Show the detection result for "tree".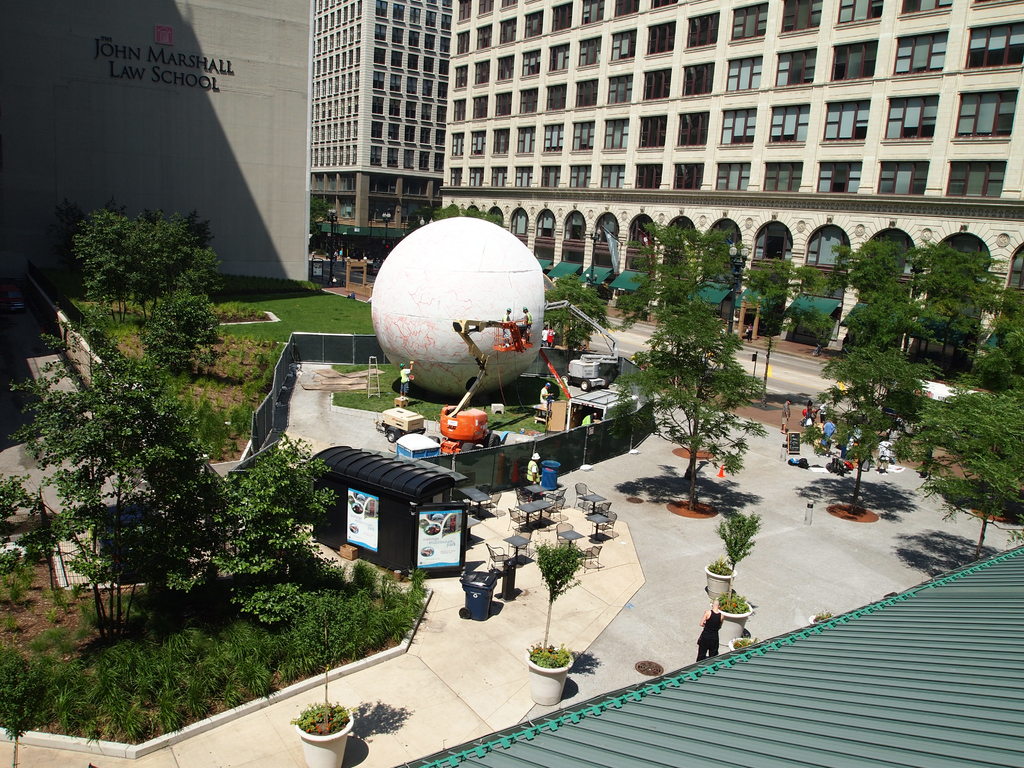
[3,302,204,641].
